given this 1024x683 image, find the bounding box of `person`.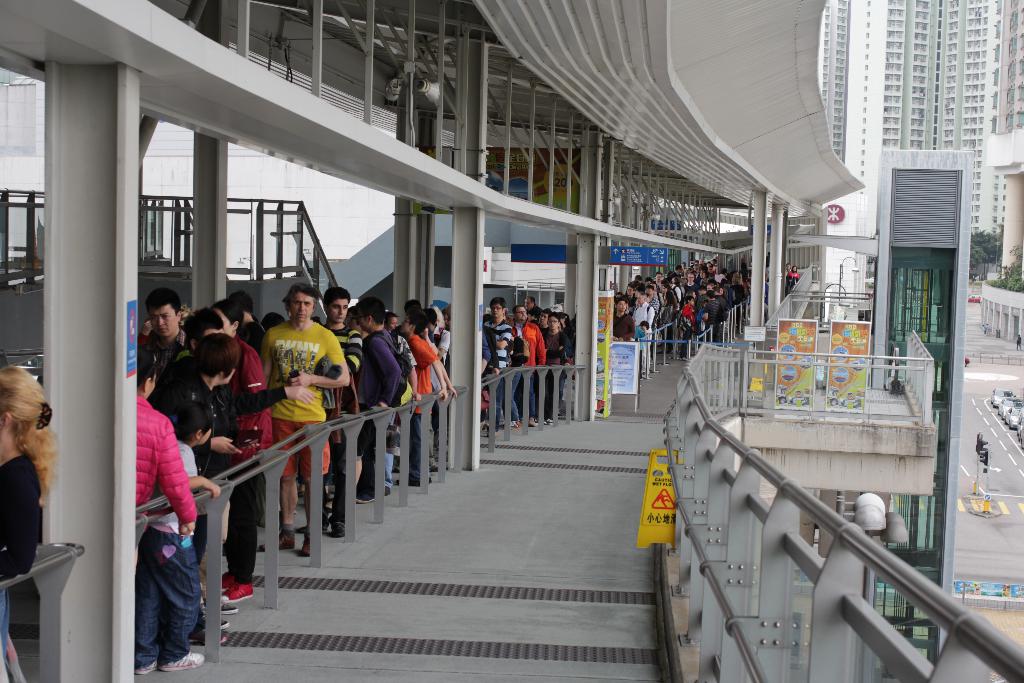
[left=985, top=320, right=990, bottom=333].
